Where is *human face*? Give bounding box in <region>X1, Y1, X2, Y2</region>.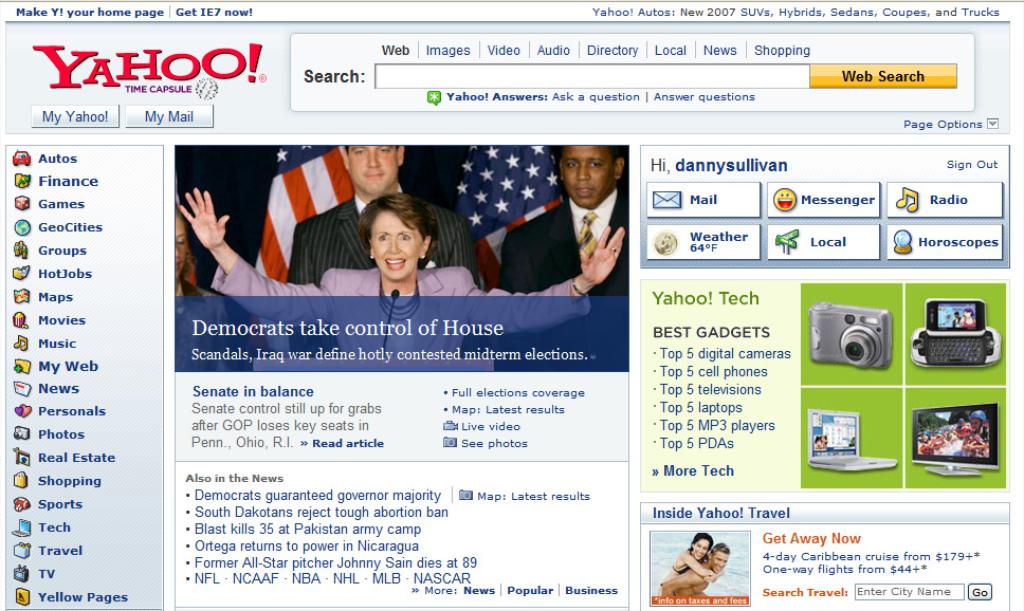
<region>371, 210, 424, 275</region>.
